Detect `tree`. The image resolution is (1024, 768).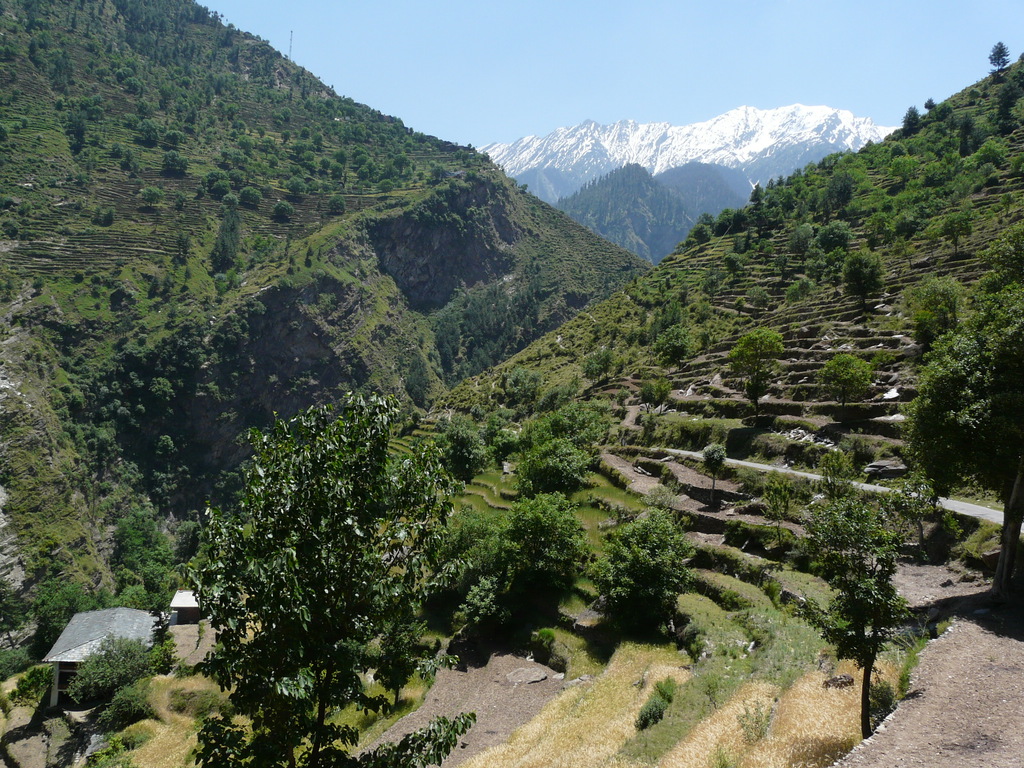
BBox(201, 170, 232, 191).
